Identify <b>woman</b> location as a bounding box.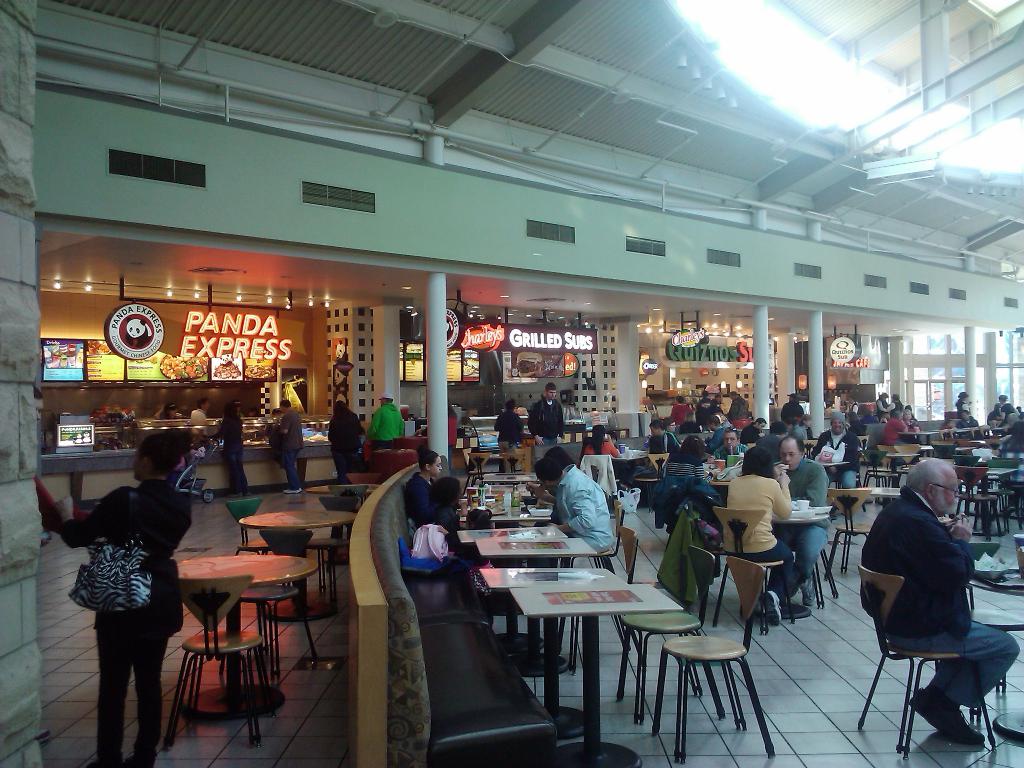
<region>67, 418, 184, 767</region>.
